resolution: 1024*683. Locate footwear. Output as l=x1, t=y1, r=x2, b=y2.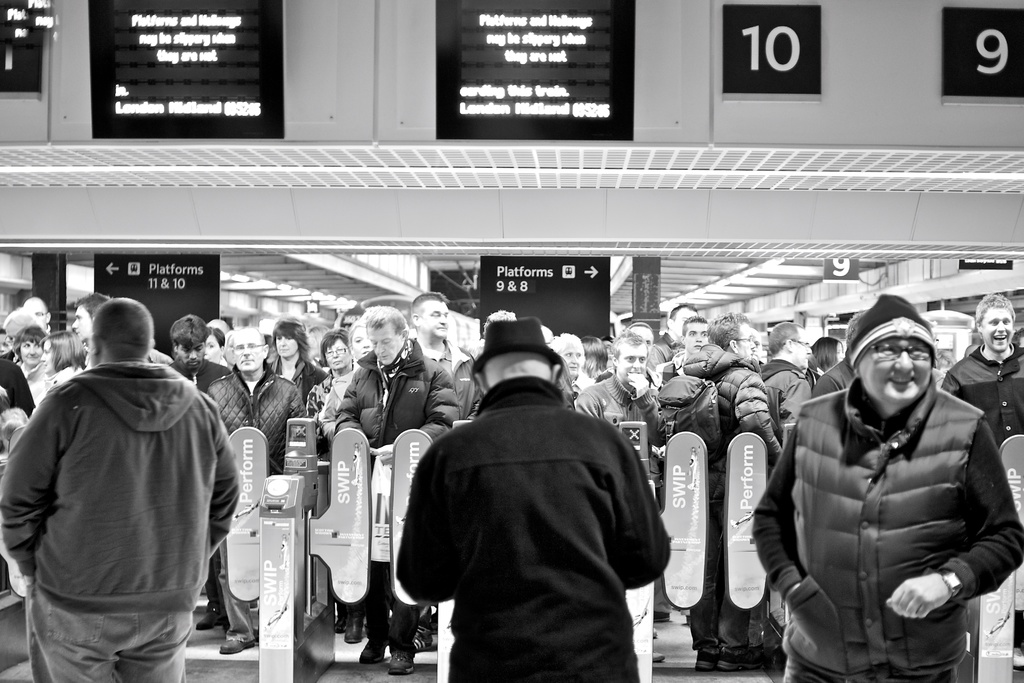
l=220, t=637, r=252, b=654.
